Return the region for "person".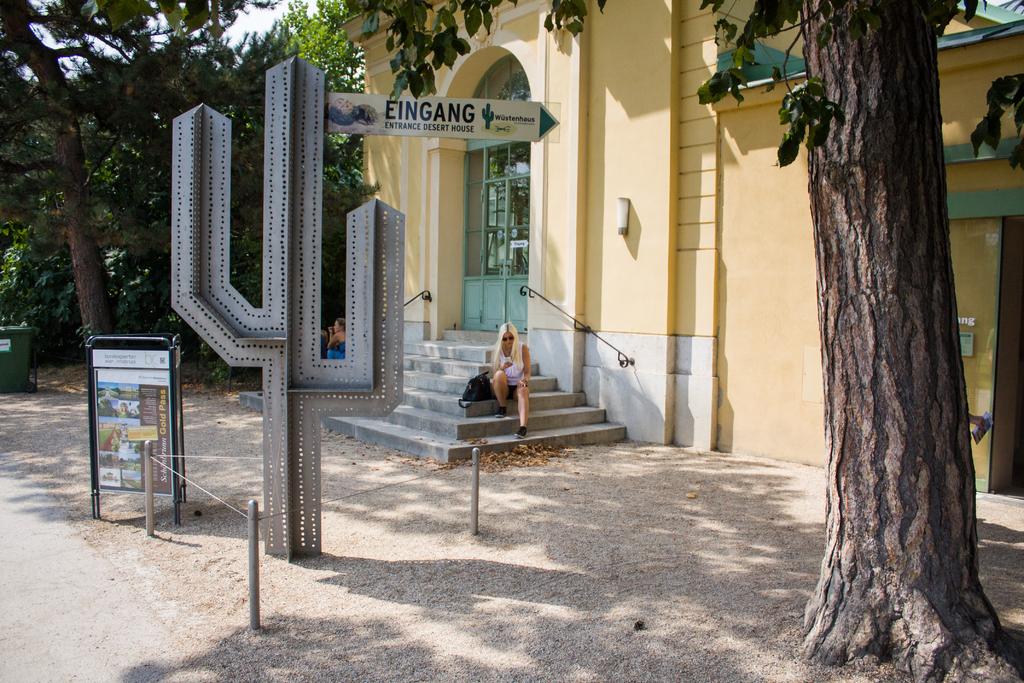
x1=490, y1=327, x2=529, y2=434.
